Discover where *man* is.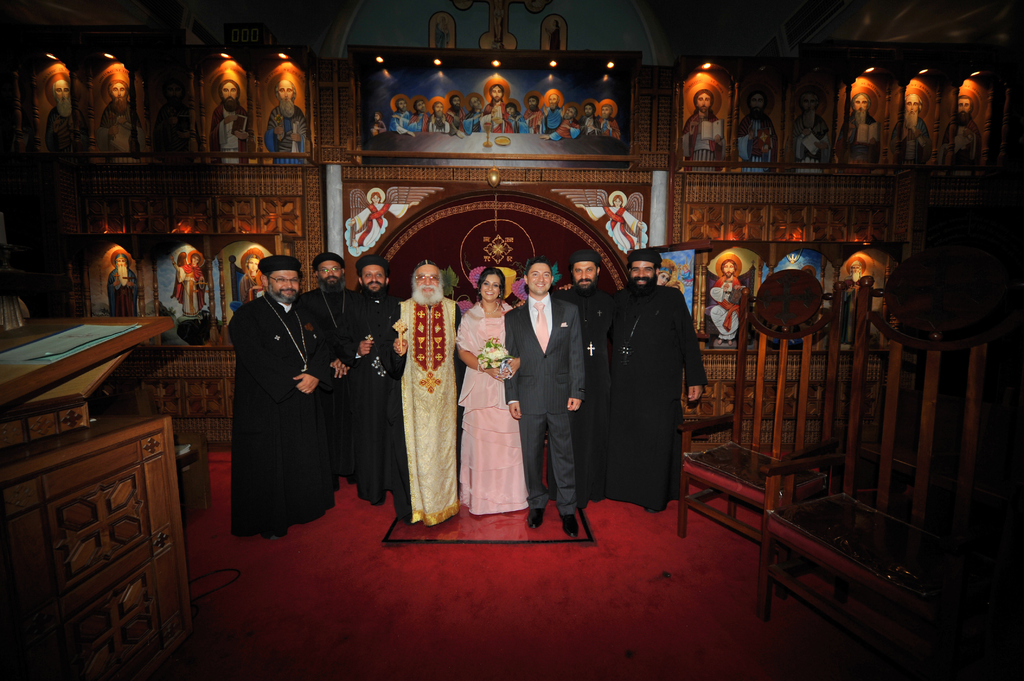
Discovered at (x1=735, y1=90, x2=777, y2=168).
